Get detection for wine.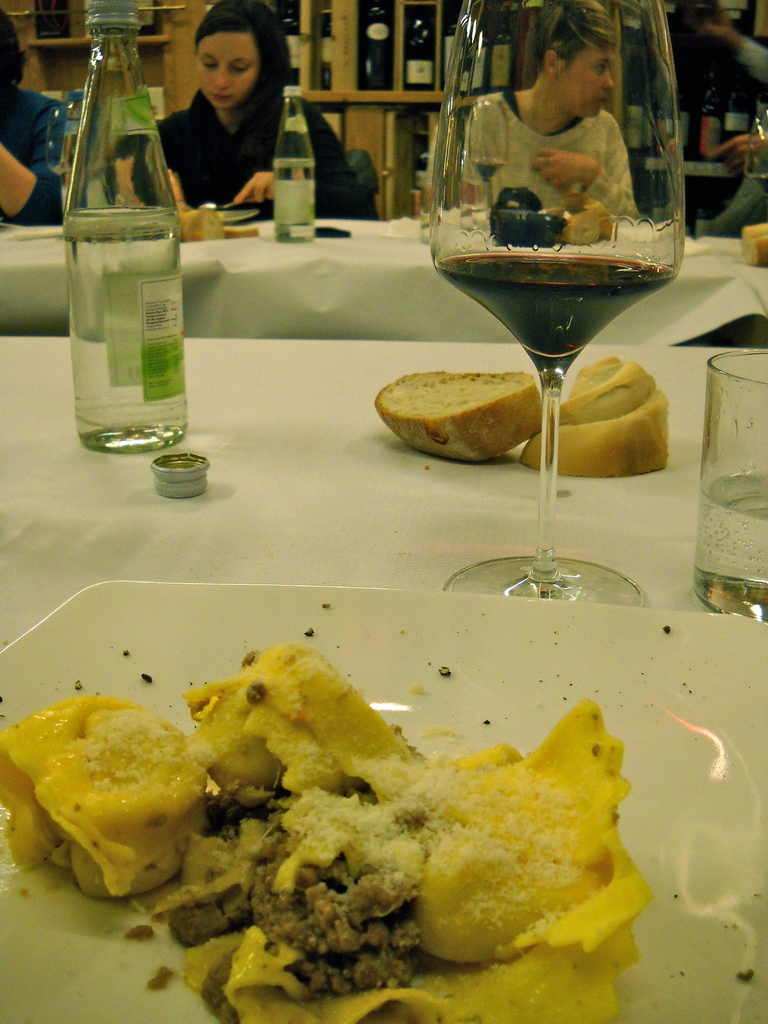
Detection: {"x1": 437, "y1": 250, "x2": 673, "y2": 374}.
